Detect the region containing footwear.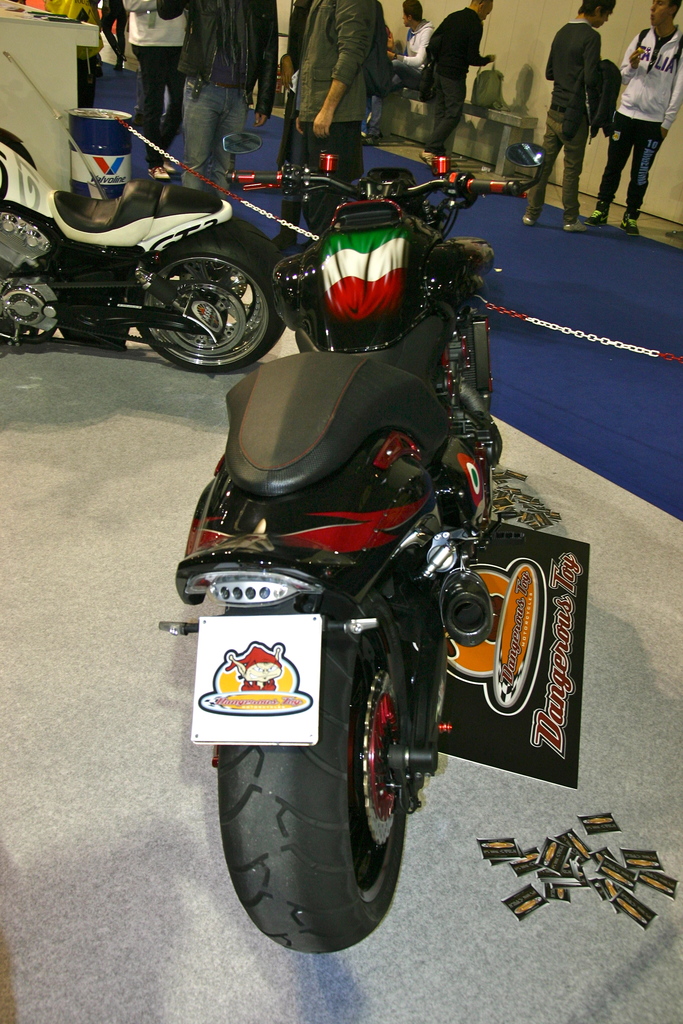
region(619, 204, 644, 236).
